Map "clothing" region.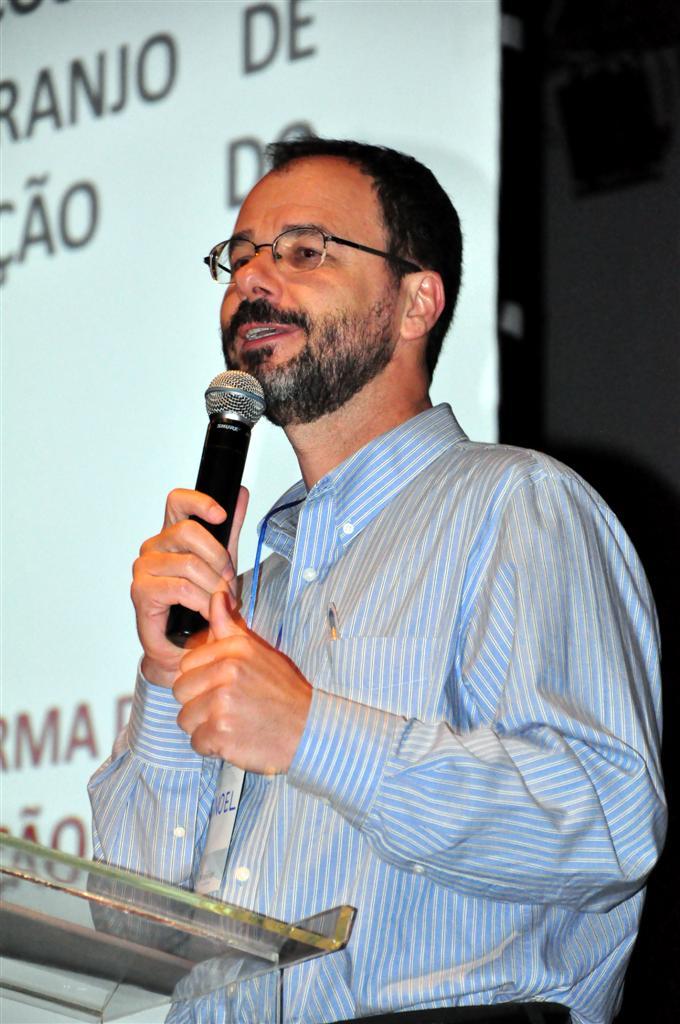
Mapped to bbox=[125, 308, 668, 995].
